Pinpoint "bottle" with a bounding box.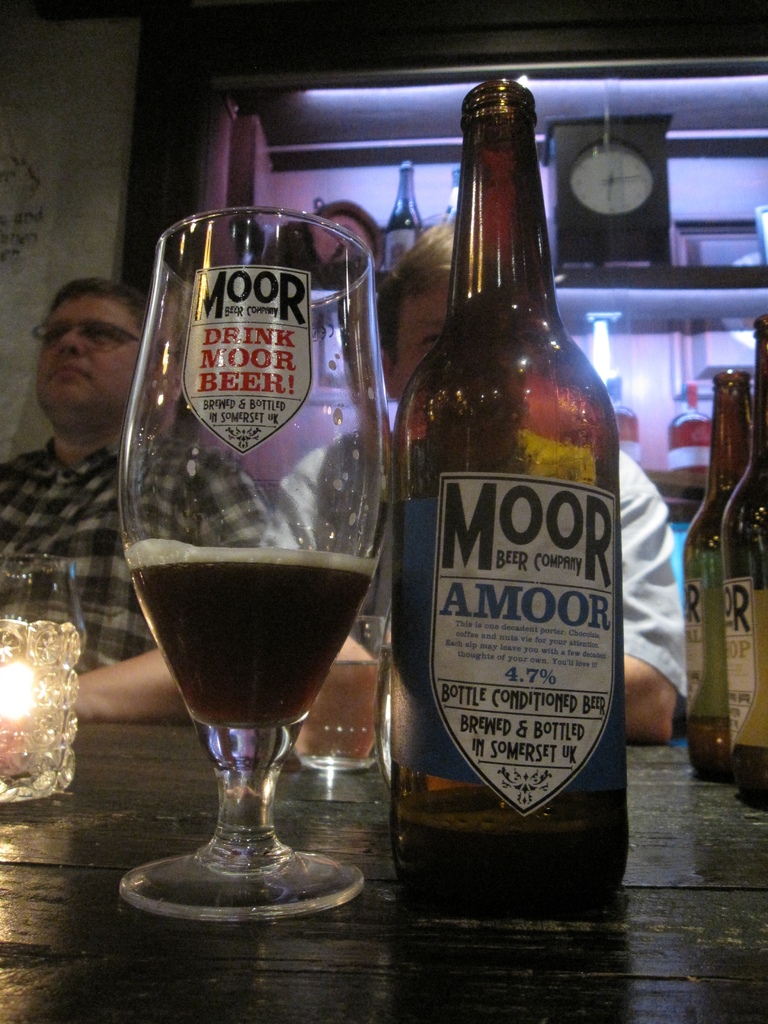
l=689, t=371, r=753, b=784.
